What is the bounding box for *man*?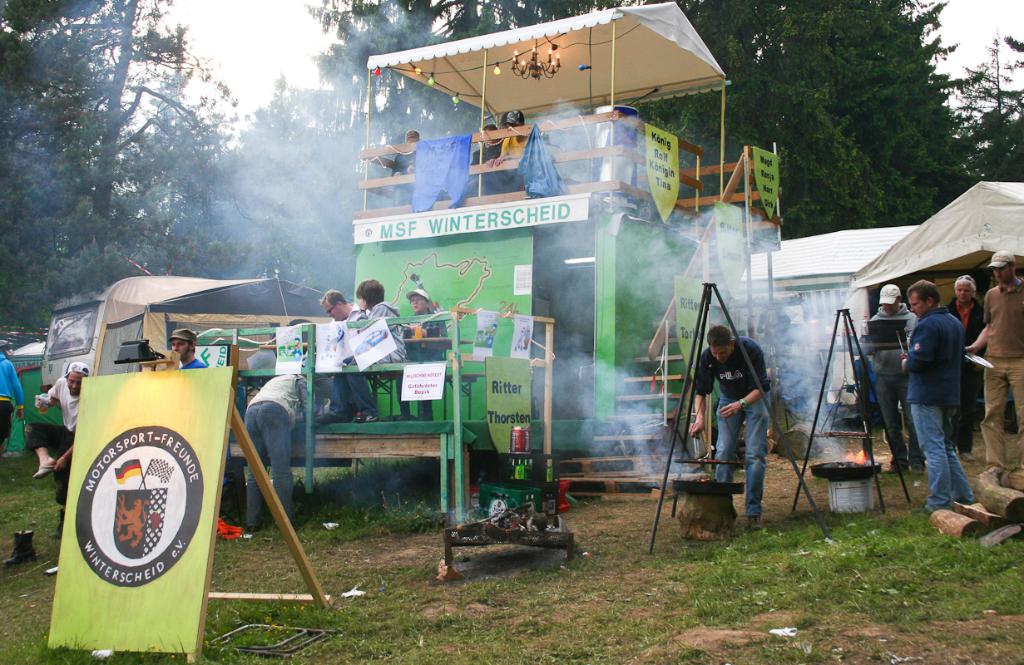
box(688, 328, 772, 532).
